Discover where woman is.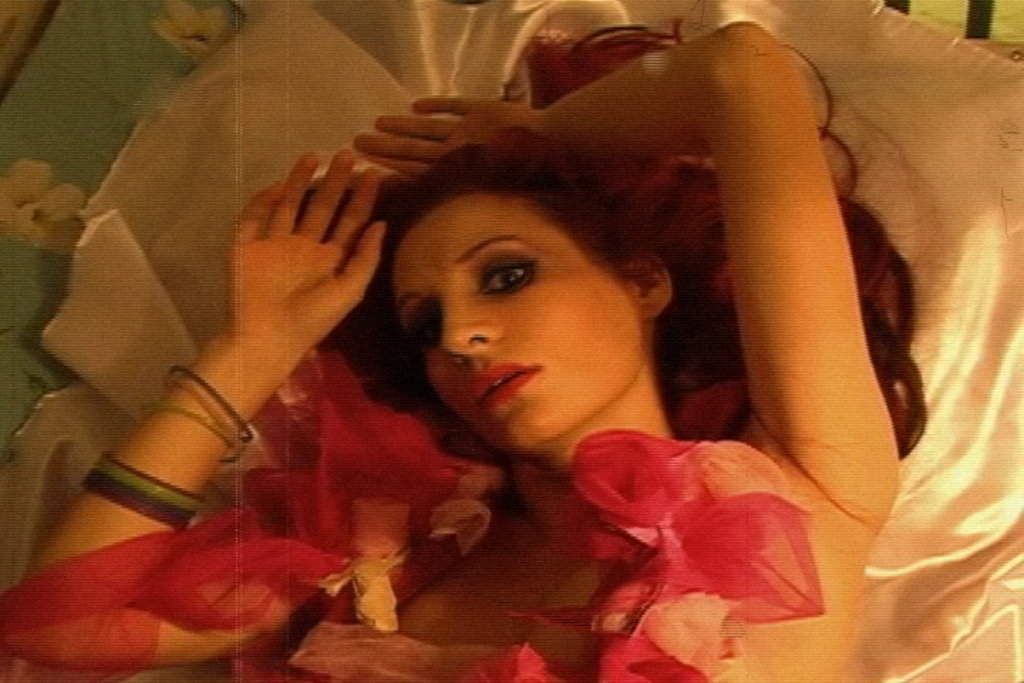
Discovered at 0,24,964,682.
